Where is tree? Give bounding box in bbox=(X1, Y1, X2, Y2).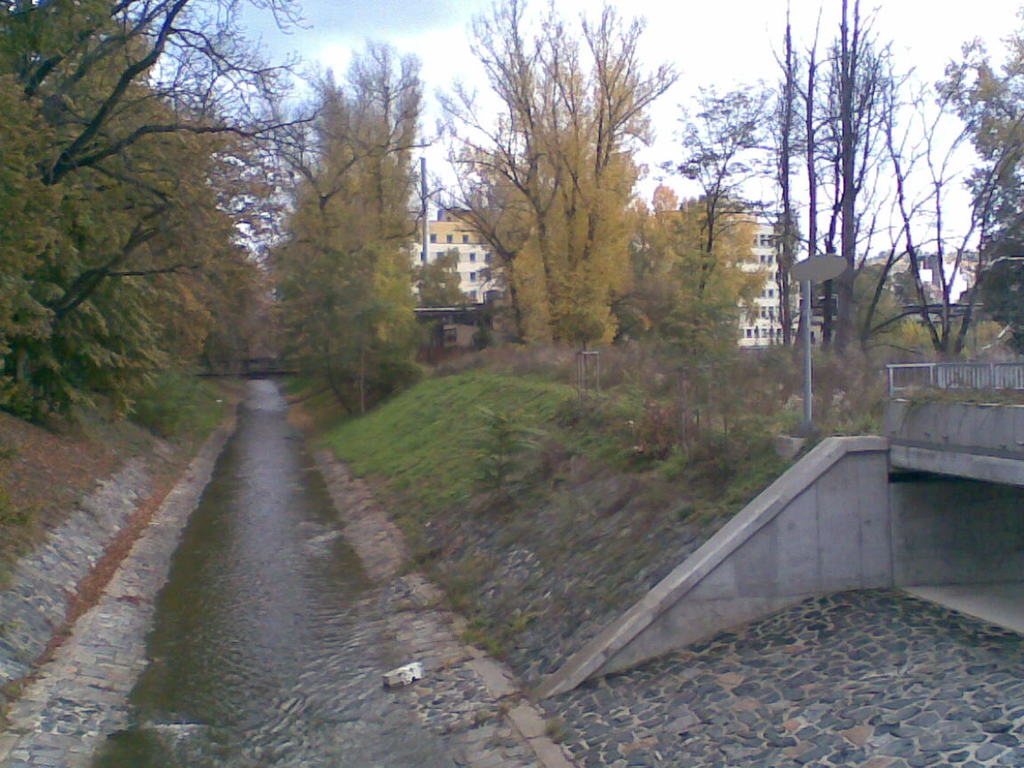
bbox=(411, 231, 476, 318).
